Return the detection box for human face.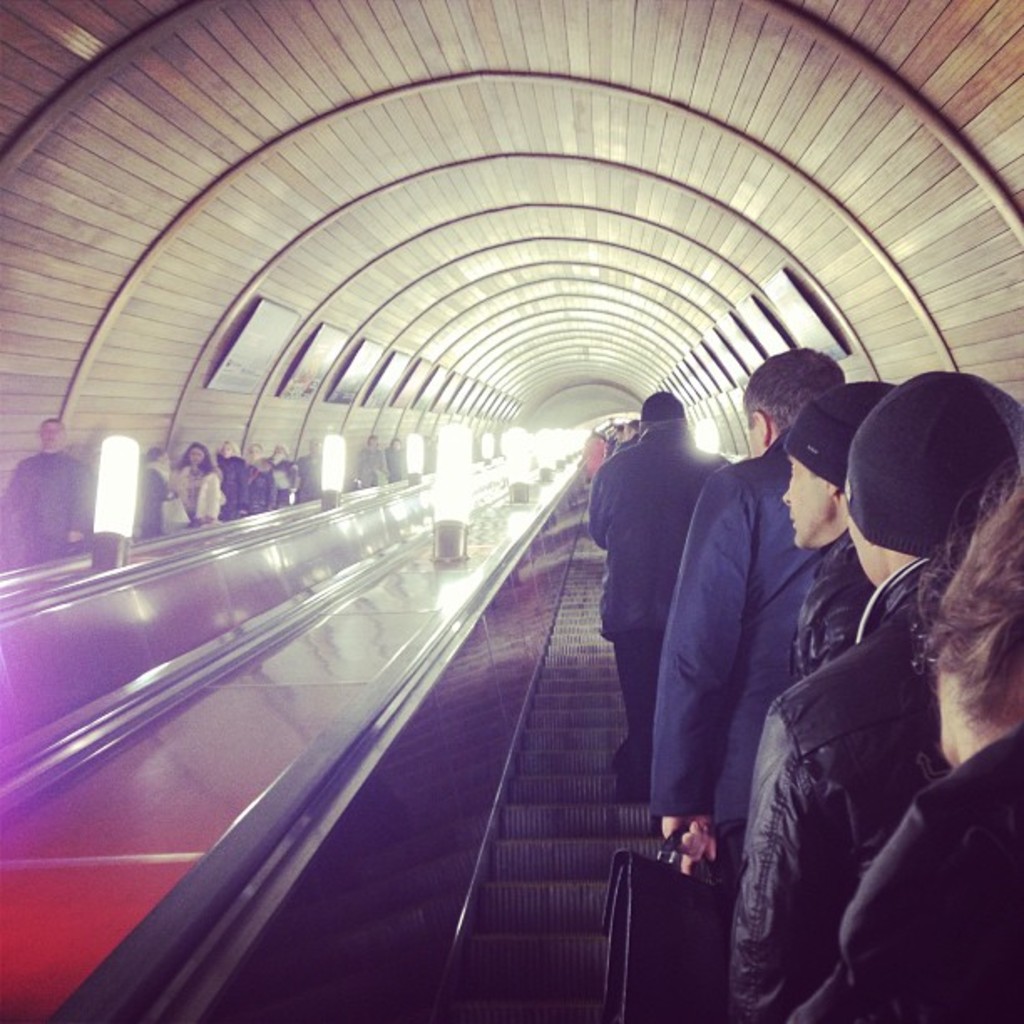
{"x1": 847, "y1": 519, "x2": 880, "y2": 587}.
